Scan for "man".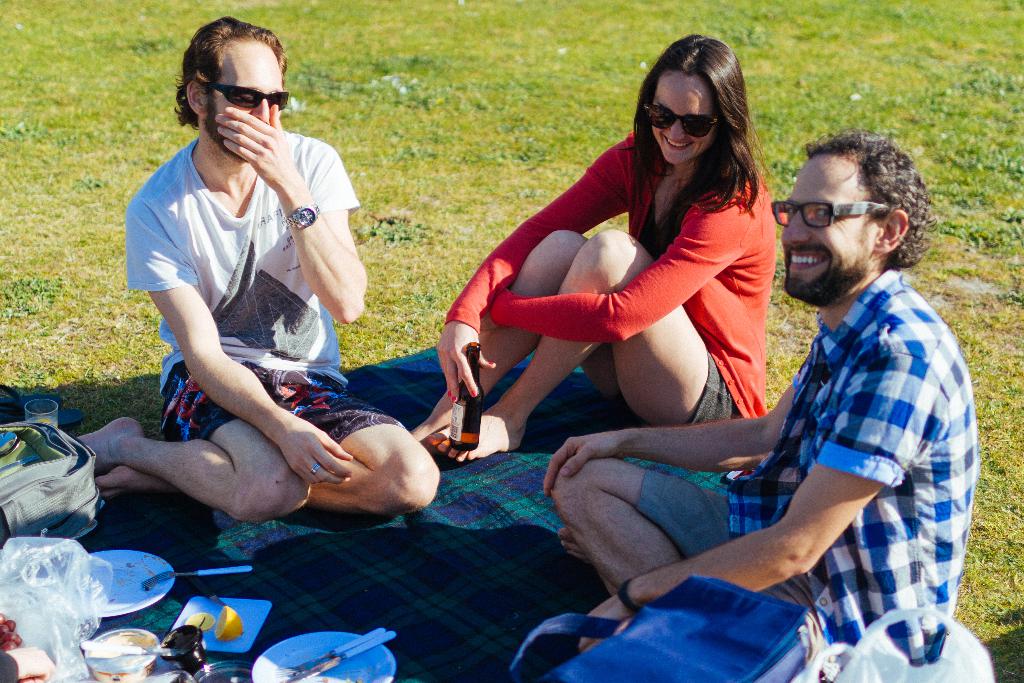
Scan result: box(76, 18, 439, 526).
